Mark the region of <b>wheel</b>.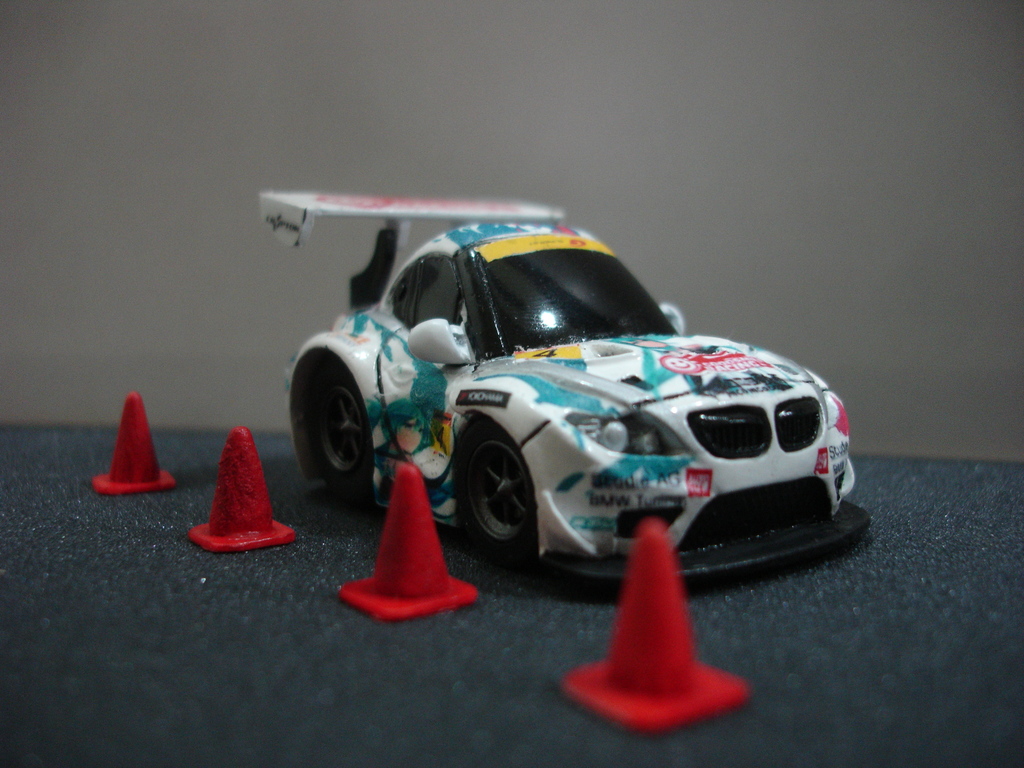
Region: <bbox>300, 353, 372, 509</bbox>.
